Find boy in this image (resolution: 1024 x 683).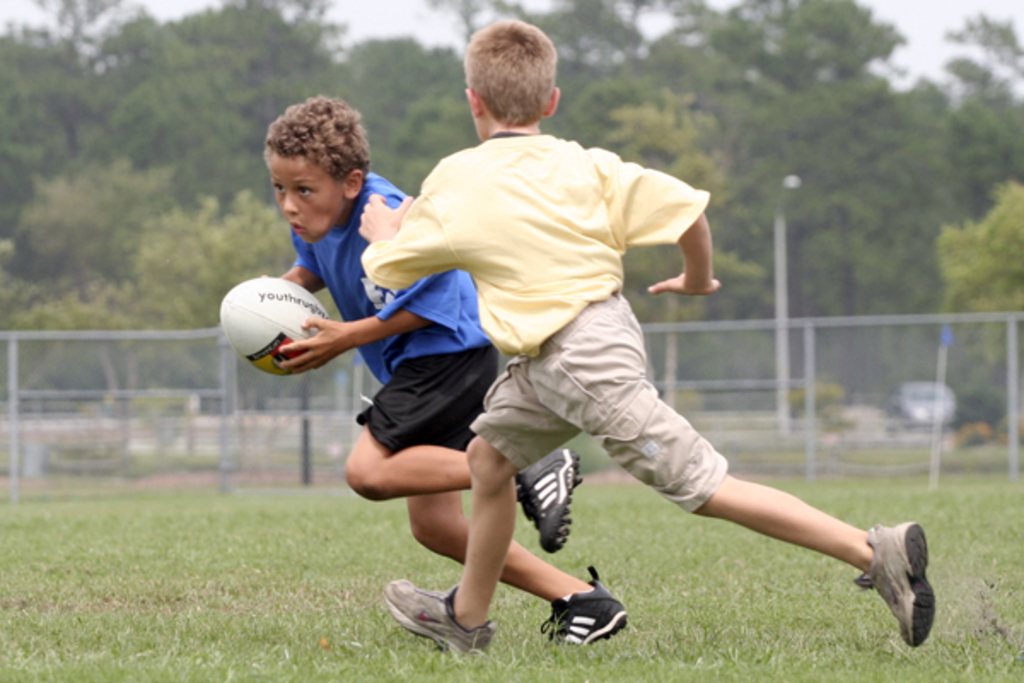
[362, 14, 937, 659].
